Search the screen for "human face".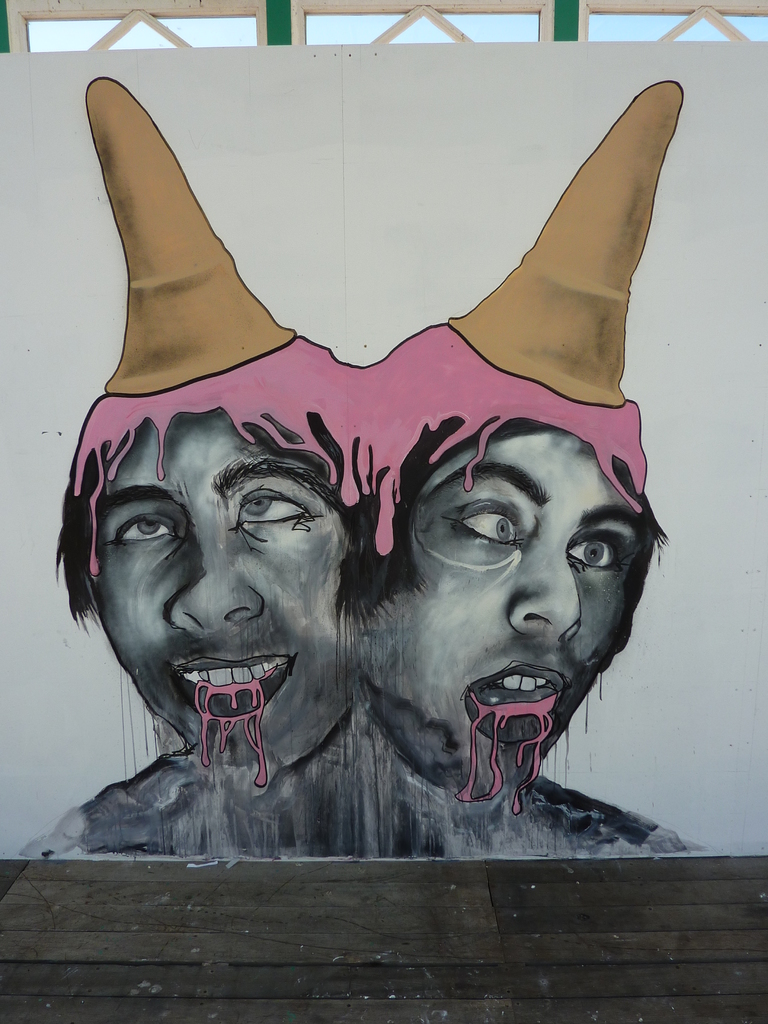
Found at 364, 436, 625, 762.
